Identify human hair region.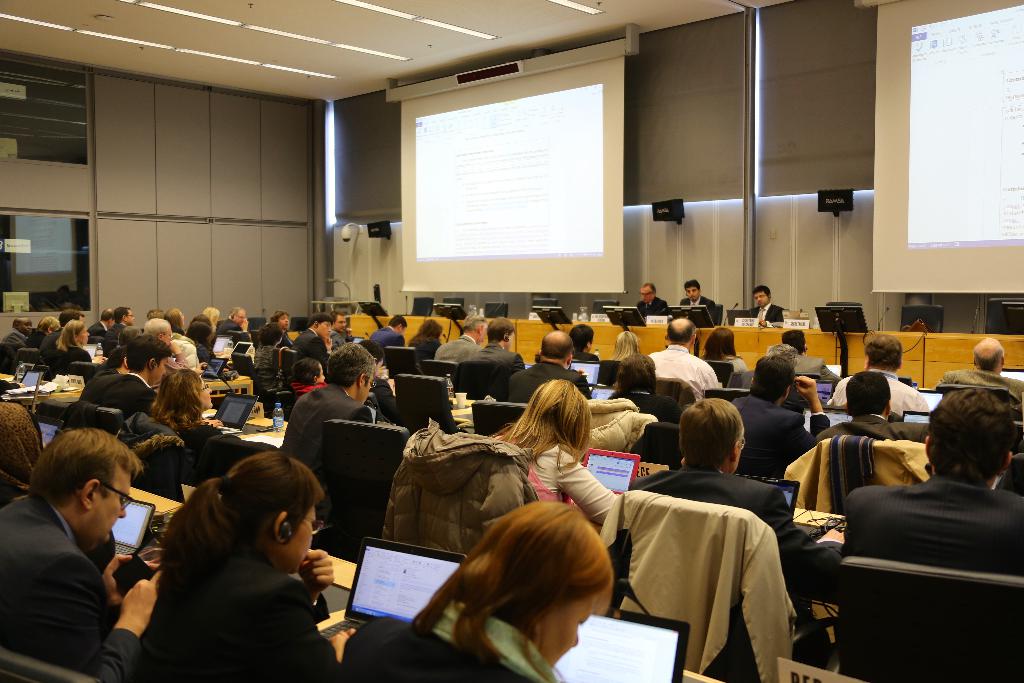
Region: crop(465, 311, 489, 331).
